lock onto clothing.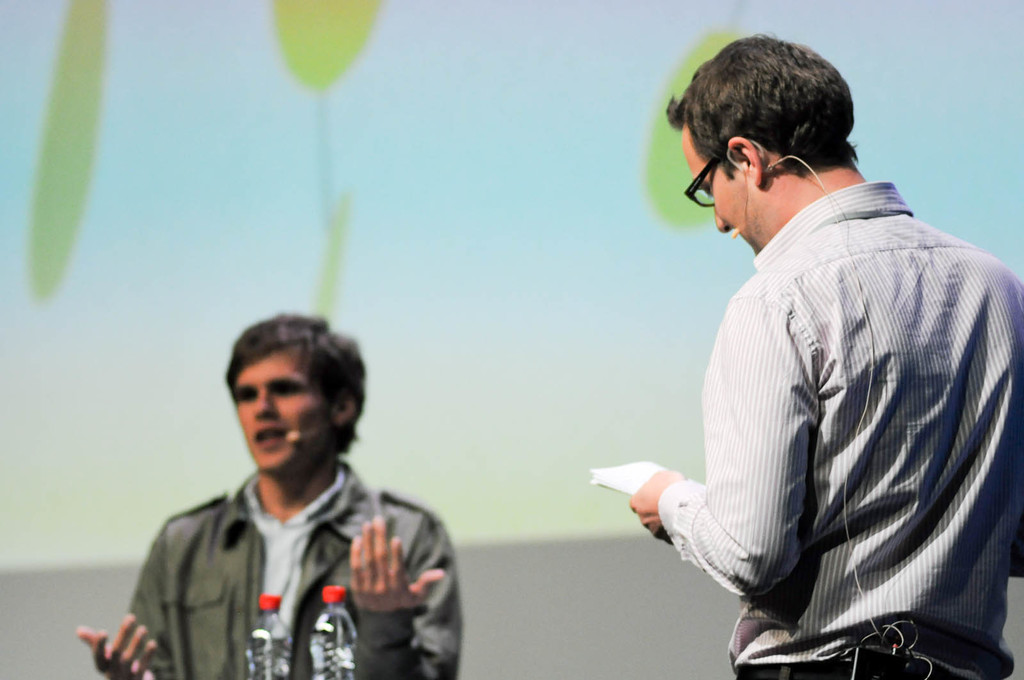
Locked: [127, 471, 462, 679].
